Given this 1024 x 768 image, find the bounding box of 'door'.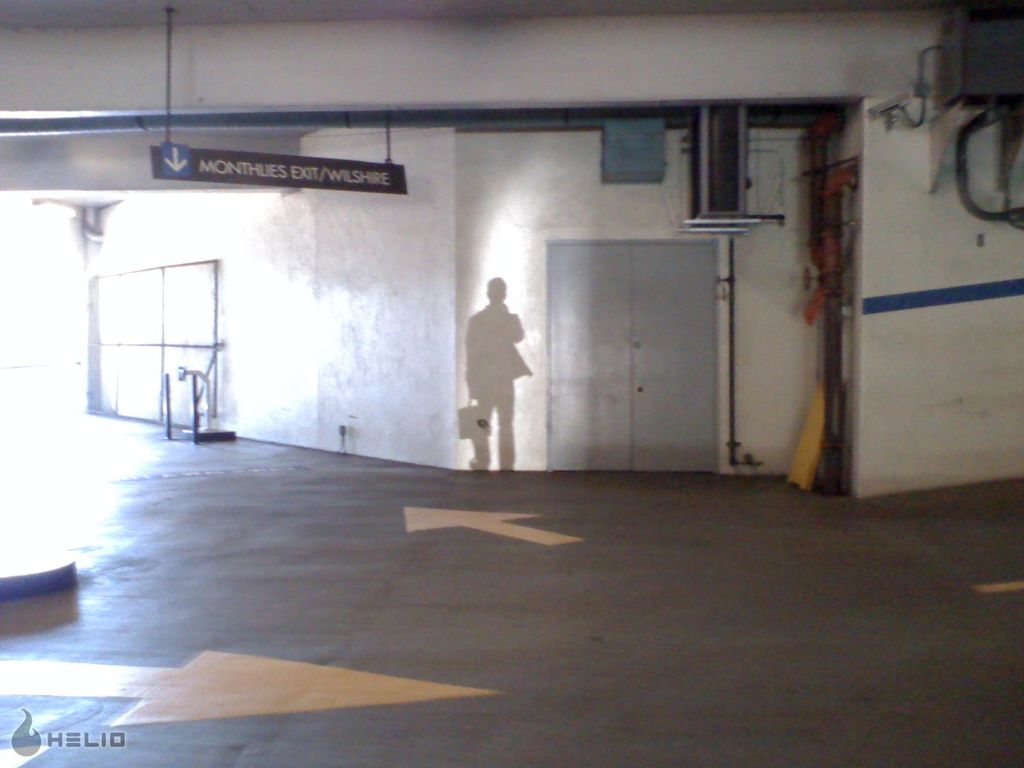
x1=548 y1=246 x2=722 y2=474.
